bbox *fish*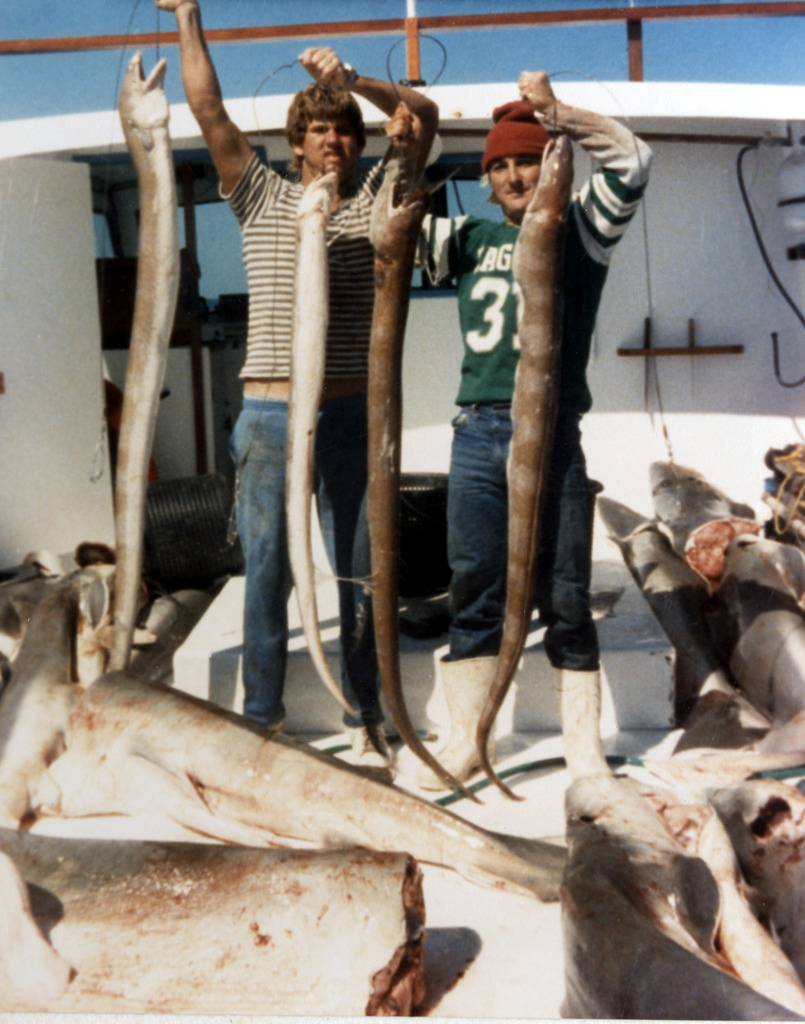
[left=115, top=51, right=186, bottom=666]
